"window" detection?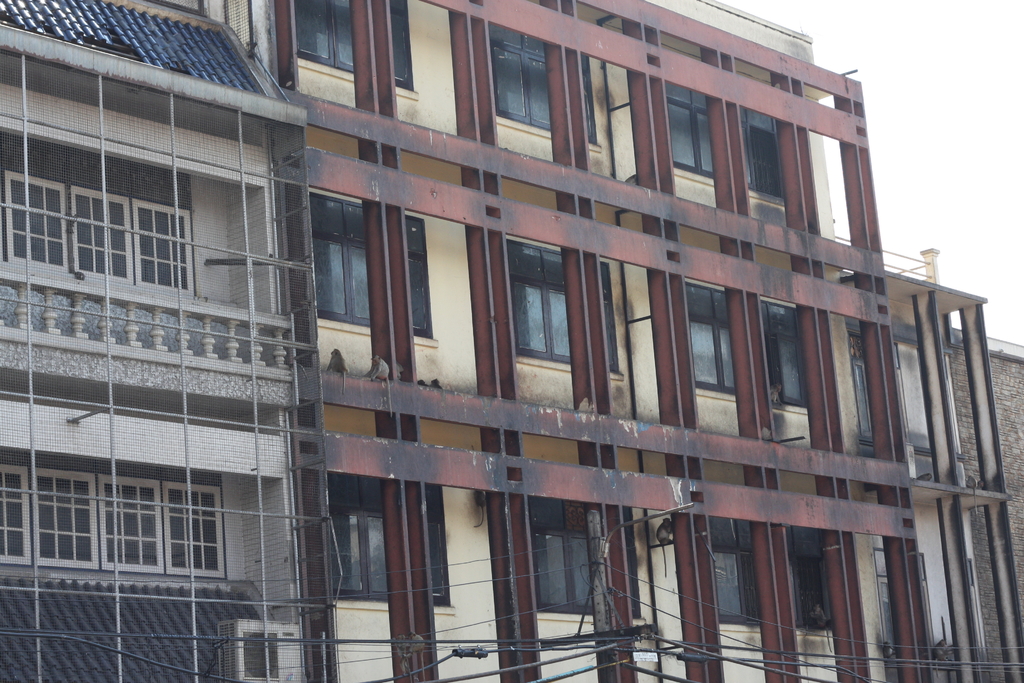
(x1=296, y1=1, x2=414, y2=95)
